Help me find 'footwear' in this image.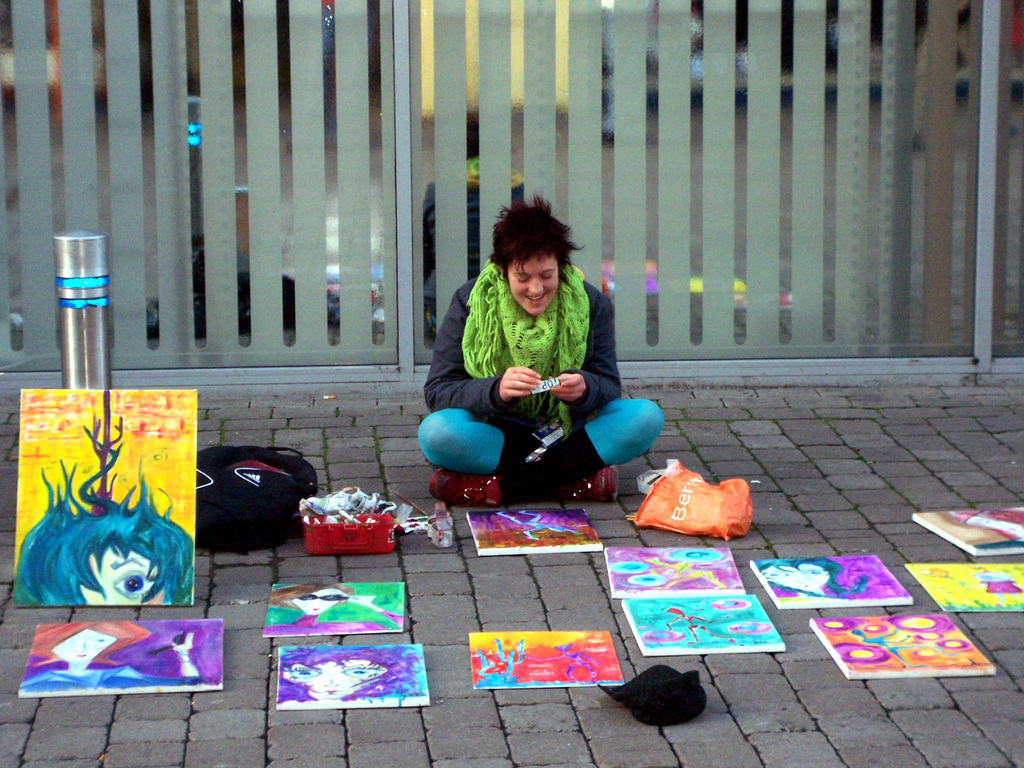
Found it: pyautogui.locateOnScreen(428, 465, 501, 508).
